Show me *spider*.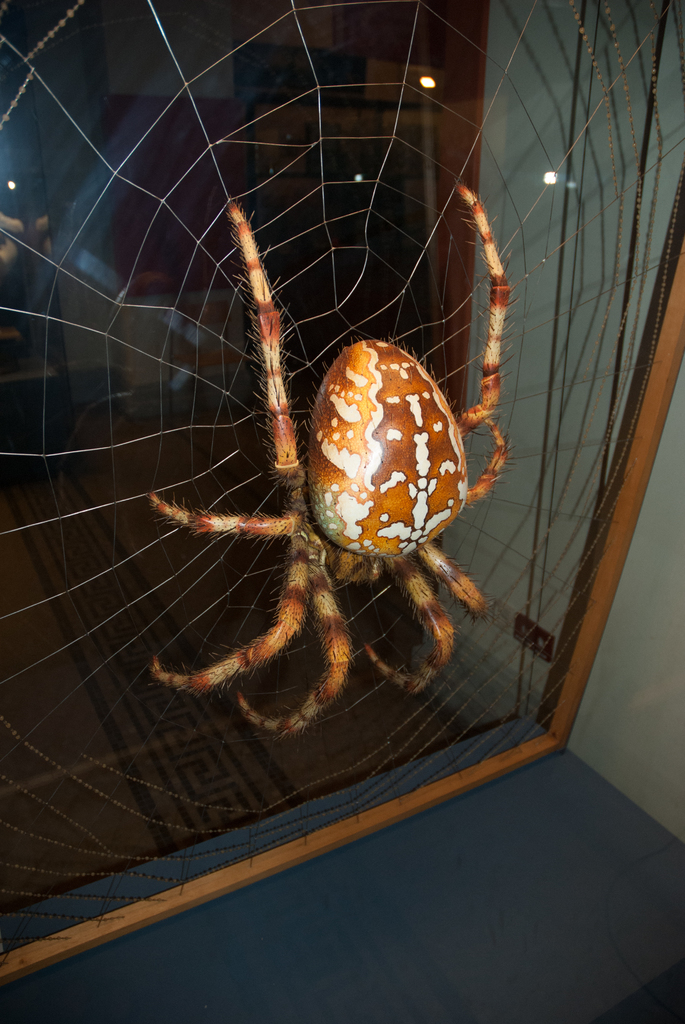
*spider* is here: region(141, 178, 512, 729).
